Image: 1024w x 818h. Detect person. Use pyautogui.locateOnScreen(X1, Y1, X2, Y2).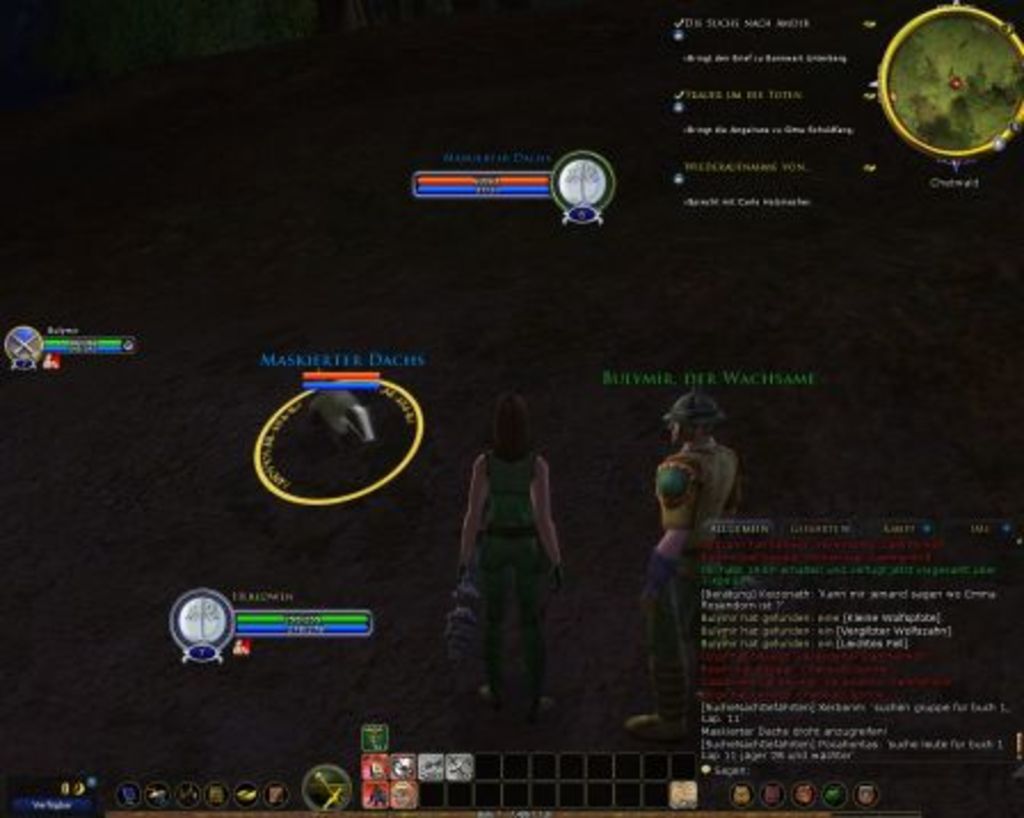
pyautogui.locateOnScreen(443, 368, 569, 738).
